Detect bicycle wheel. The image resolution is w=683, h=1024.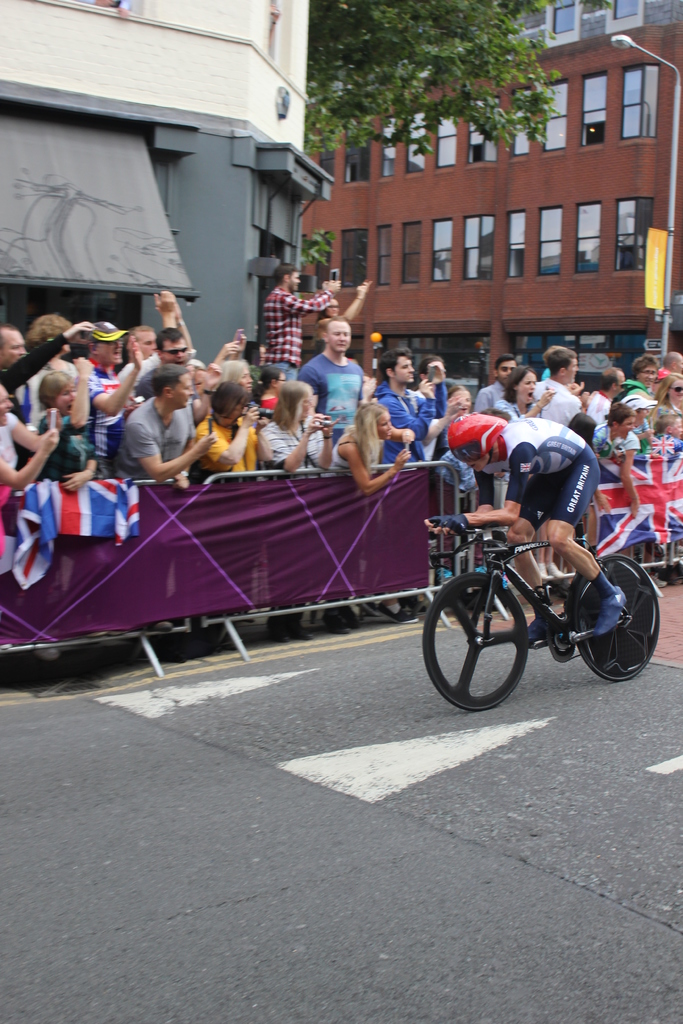
[x1=427, y1=568, x2=528, y2=711].
